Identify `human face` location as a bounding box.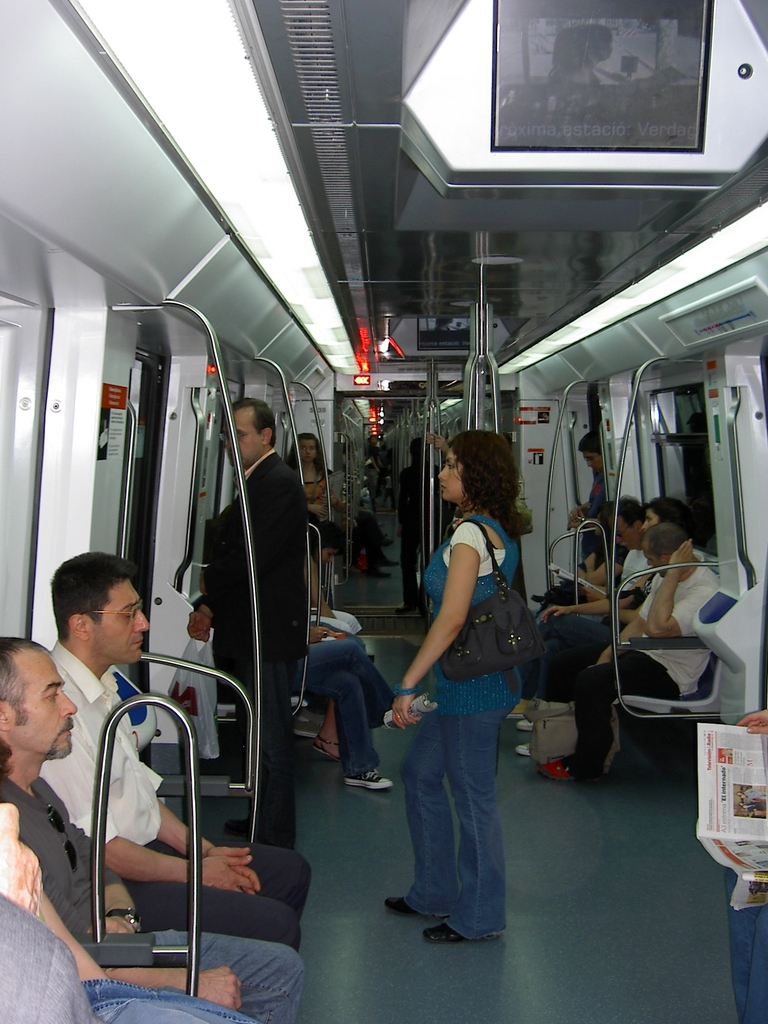
<box>91,570,152,662</box>.
